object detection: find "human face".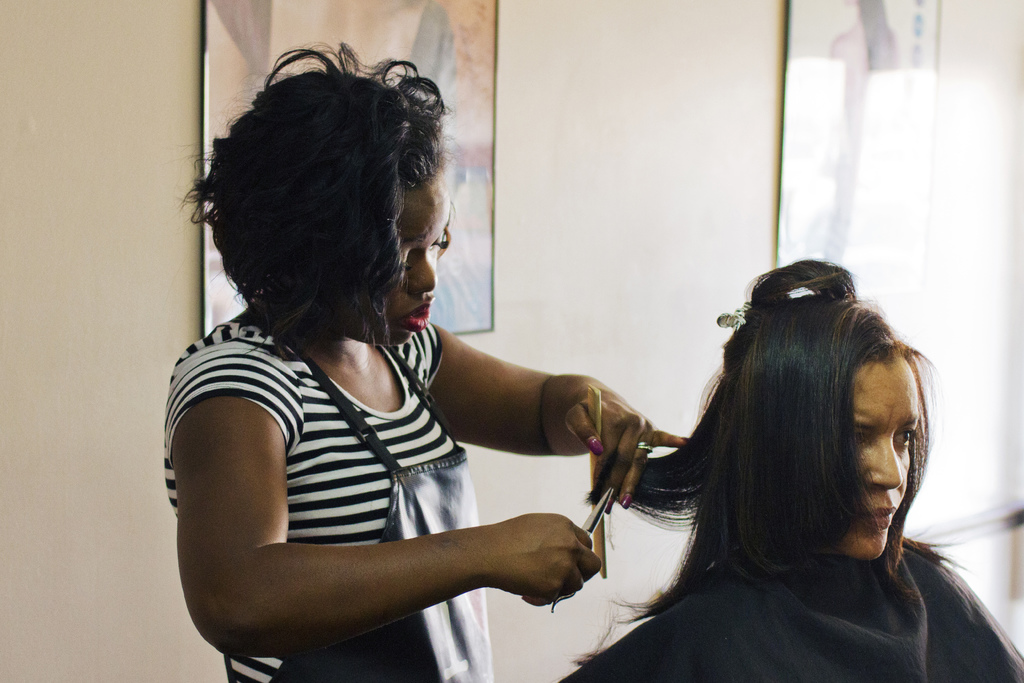
828 360 926 561.
